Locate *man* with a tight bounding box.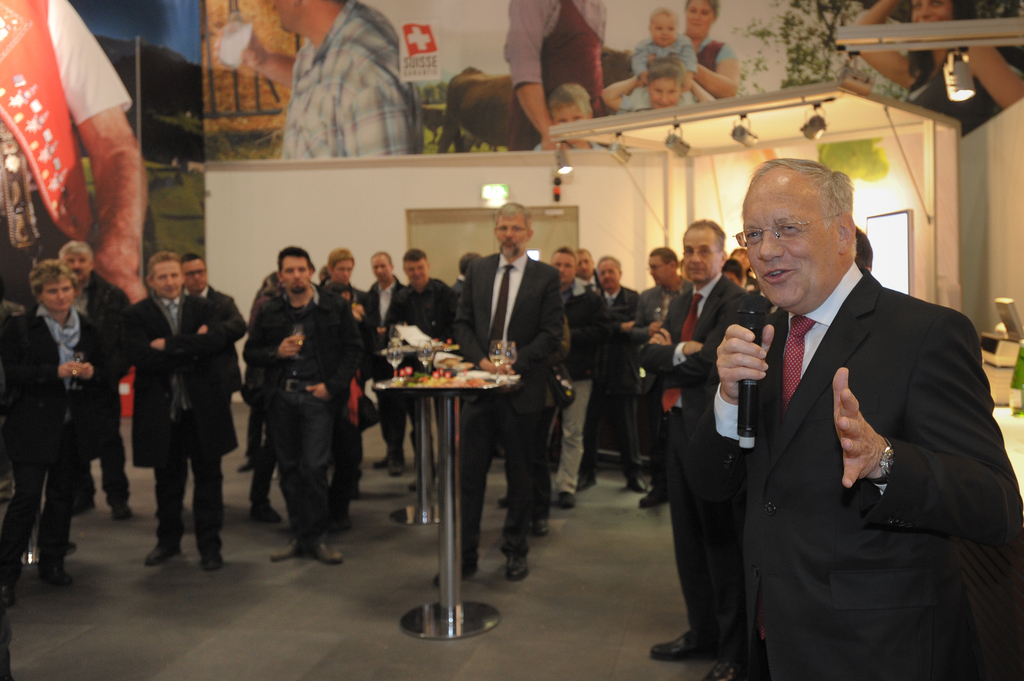
box(637, 204, 774, 680).
